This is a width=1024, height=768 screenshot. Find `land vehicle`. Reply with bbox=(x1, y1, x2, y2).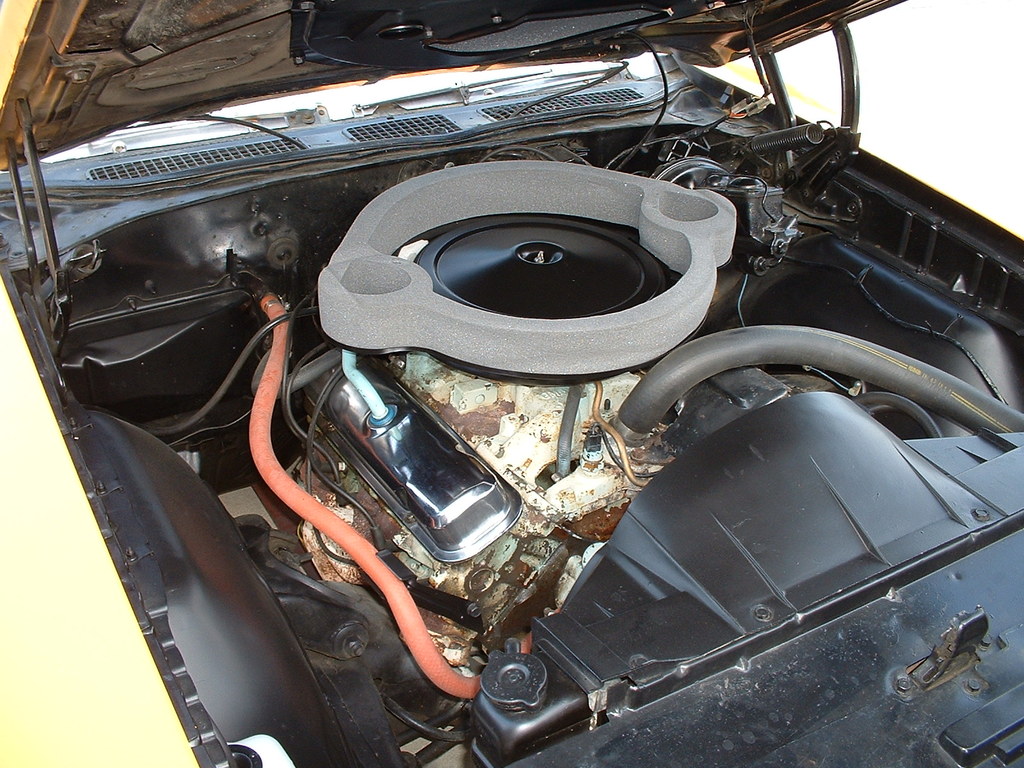
bbox=(0, 0, 1023, 767).
